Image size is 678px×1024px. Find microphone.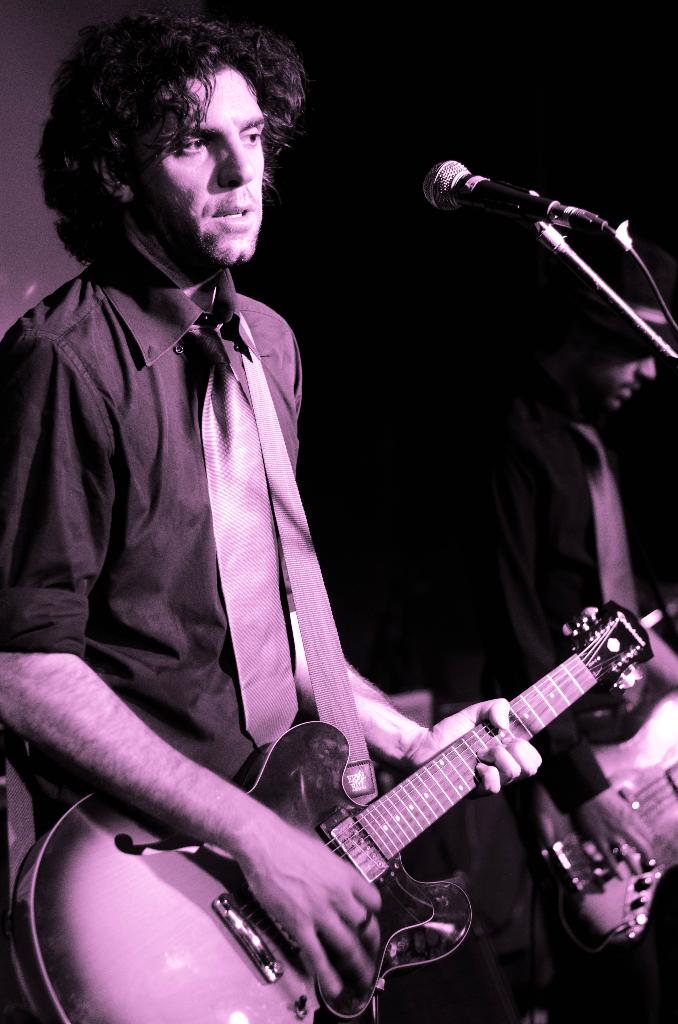
BBox(417, 161, 622, 237).
